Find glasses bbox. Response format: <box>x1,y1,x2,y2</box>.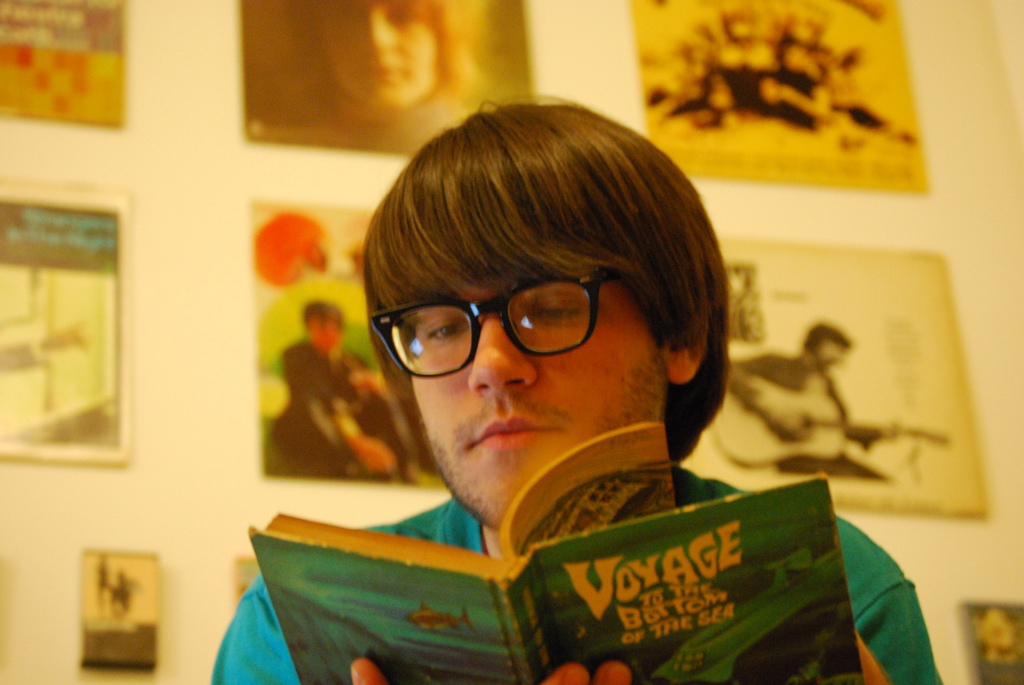
<box>356,263,625,385</box>.
